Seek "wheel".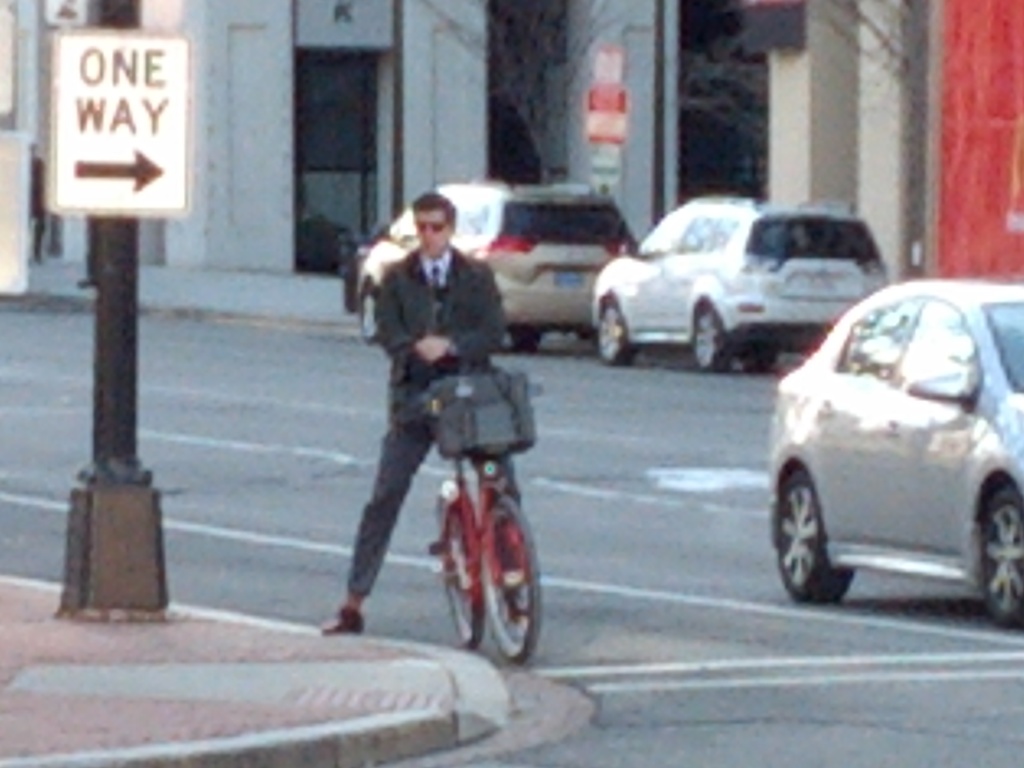
<box>591,296,644,367</box>.
